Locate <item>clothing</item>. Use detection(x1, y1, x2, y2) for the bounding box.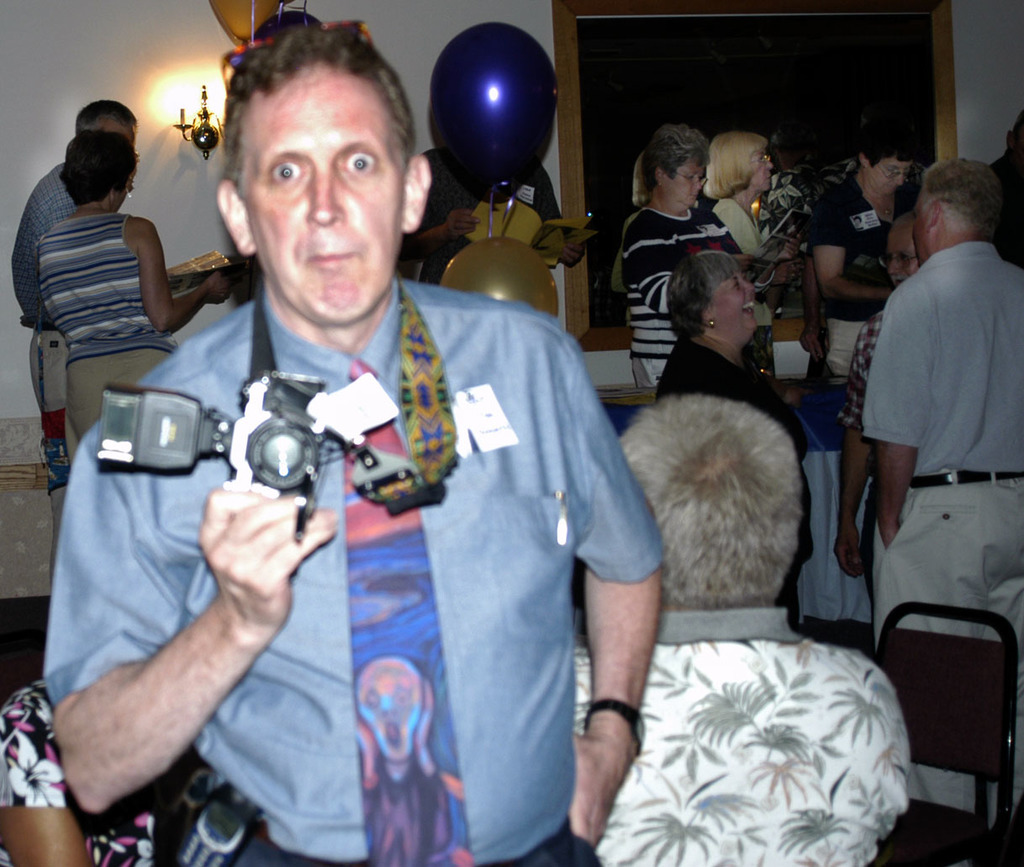
detection(66, 351, 162, 450).
